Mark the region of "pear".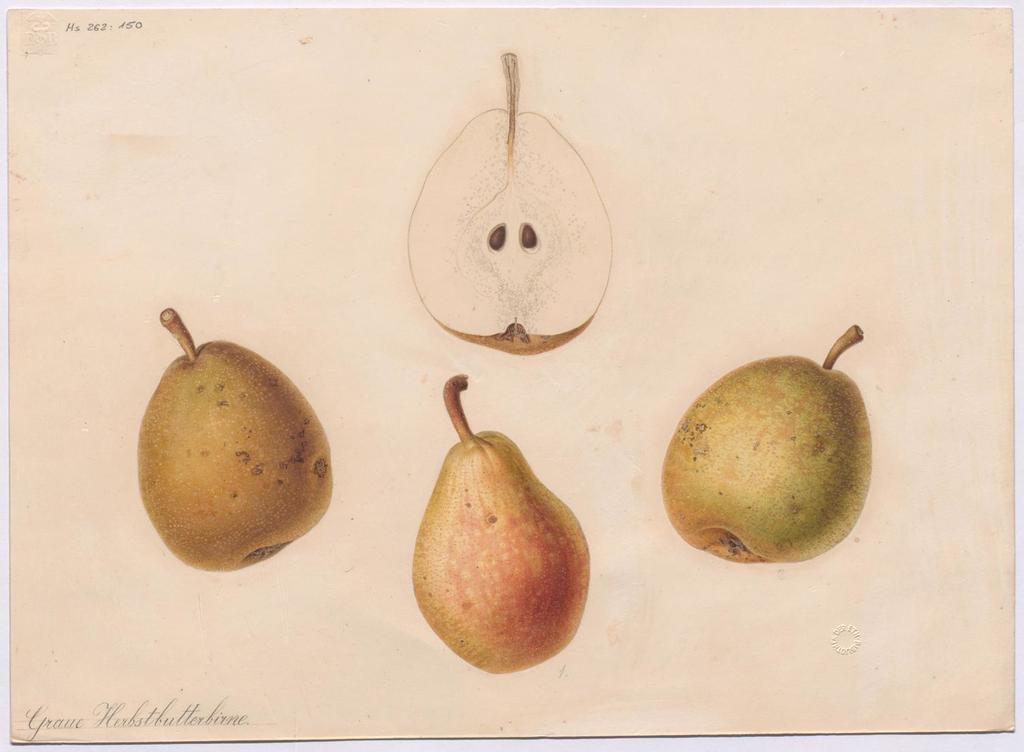
Region: {"left": 138, "top": 302, "right": 334, "bottom": 570}.
